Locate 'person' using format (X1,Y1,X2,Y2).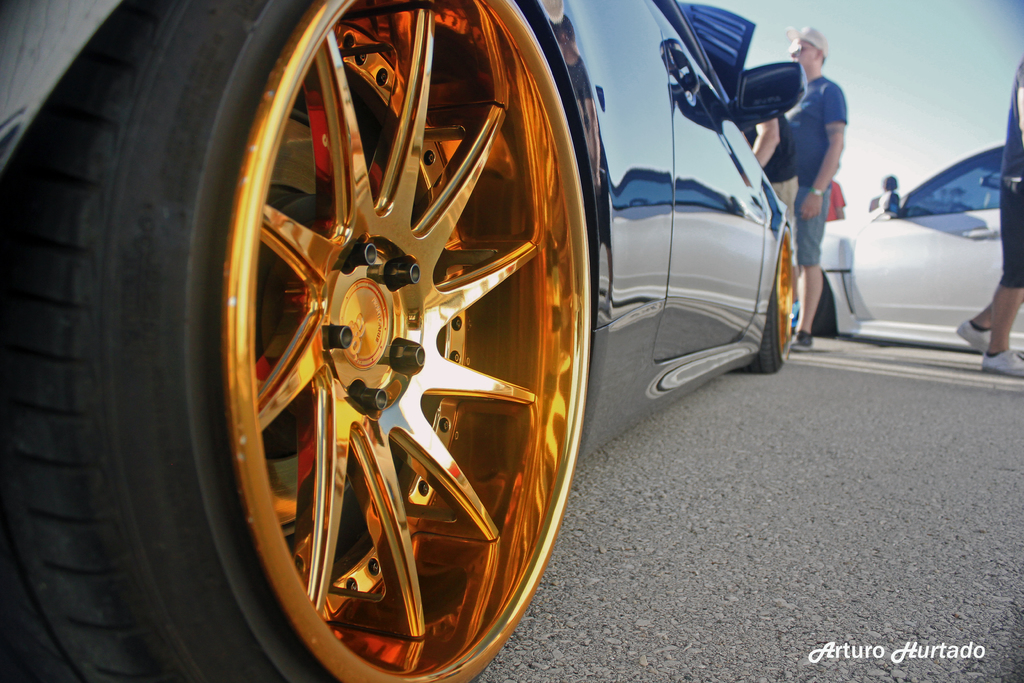
(821,162,849,226).
